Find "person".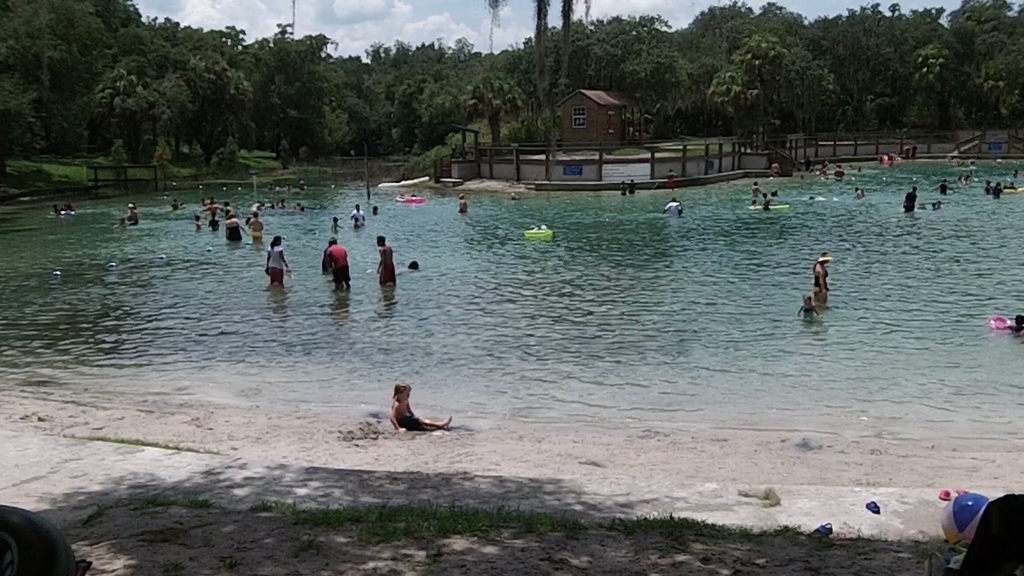
<box>982,179,990,193</box>.
